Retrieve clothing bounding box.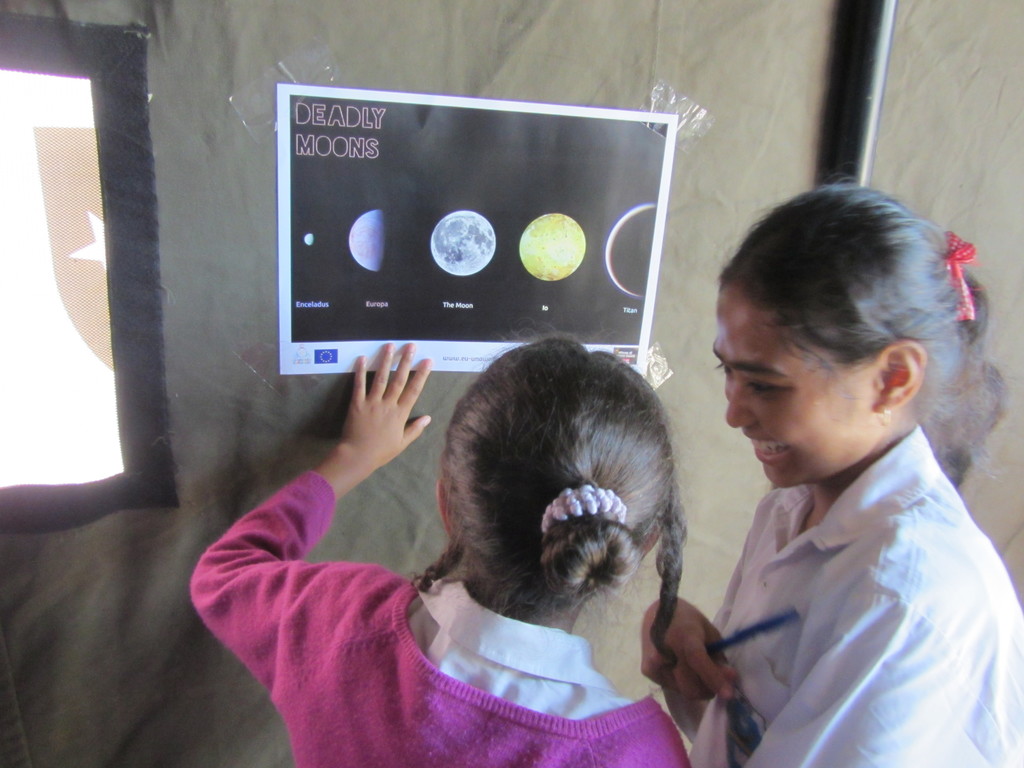
Bounding box: <region>189, 472, 691, 767</region>.
